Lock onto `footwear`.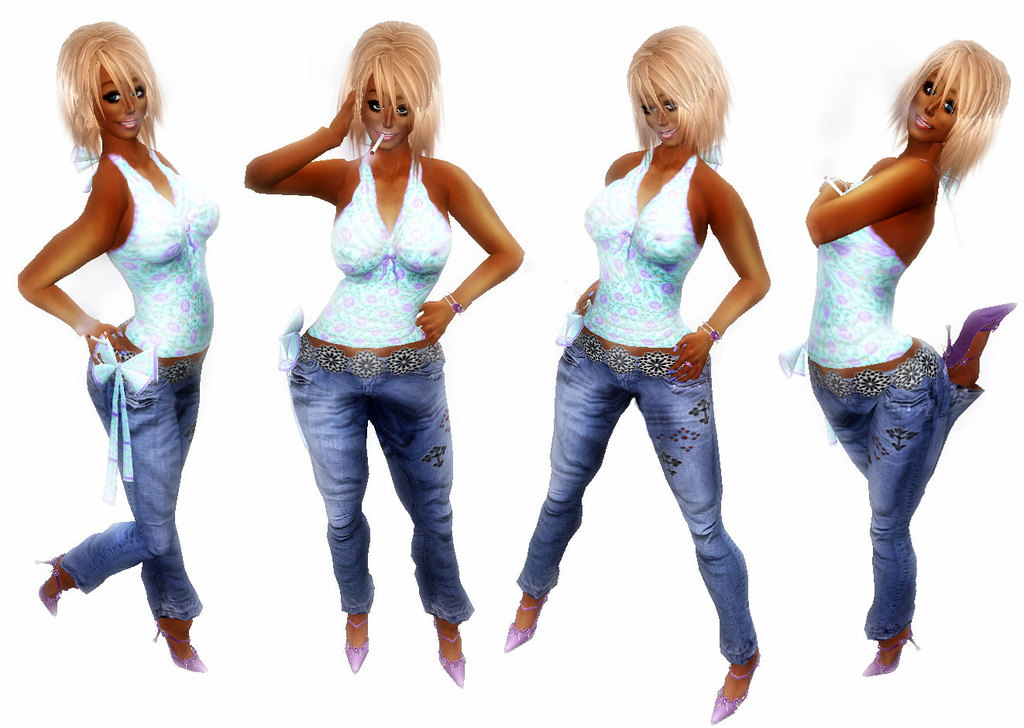
Locked: crop(706, 650, 765, 723).
